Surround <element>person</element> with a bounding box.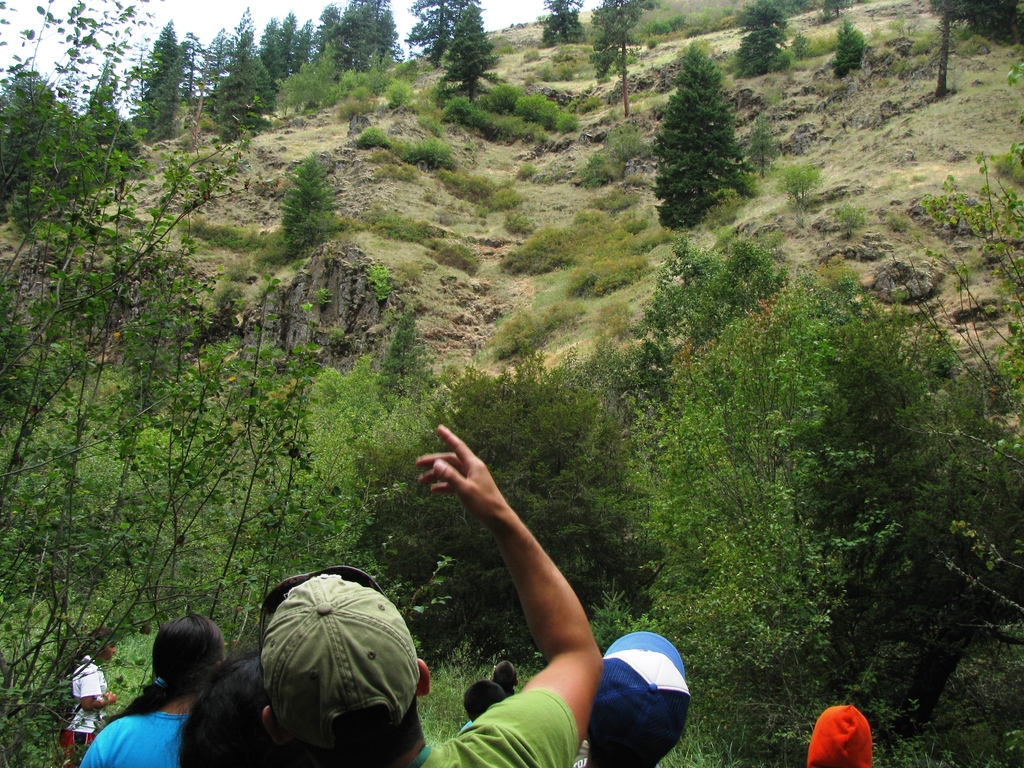
(589,613,697,755).
